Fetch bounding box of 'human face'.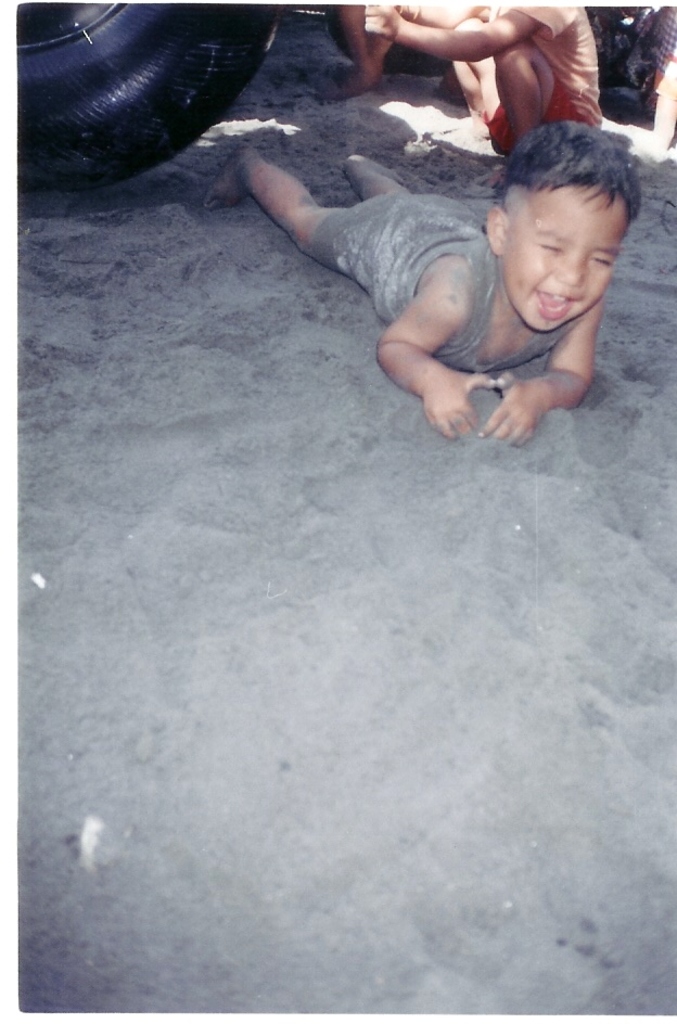
Bbox: BBox(495, 174, 627, 332).
